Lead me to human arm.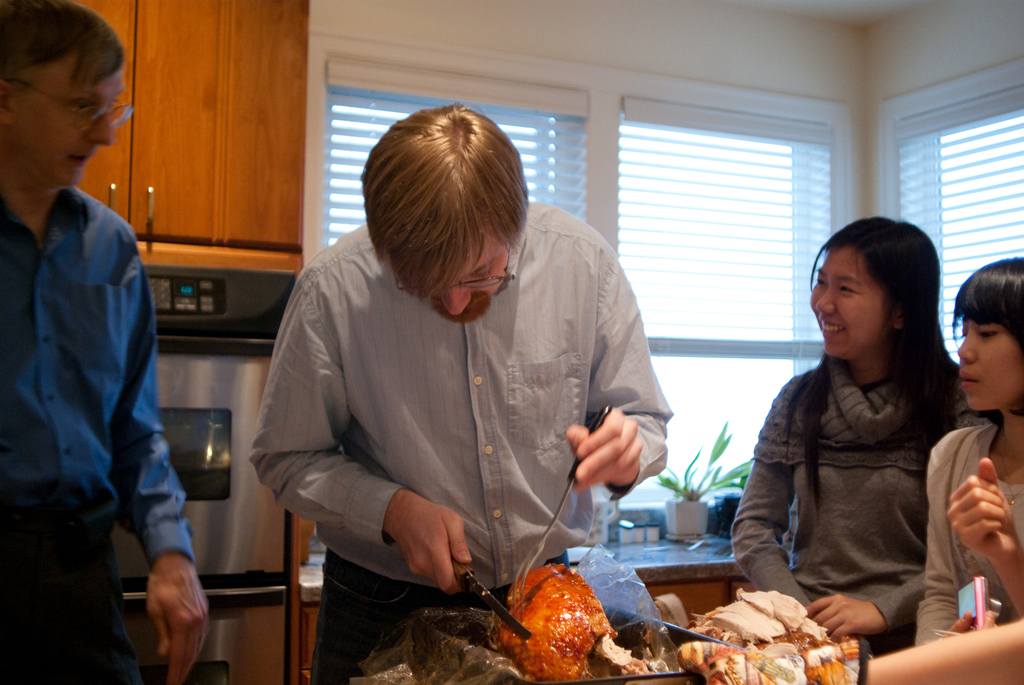
Lead to (left=564, top=242, right=674, bottom=508).
